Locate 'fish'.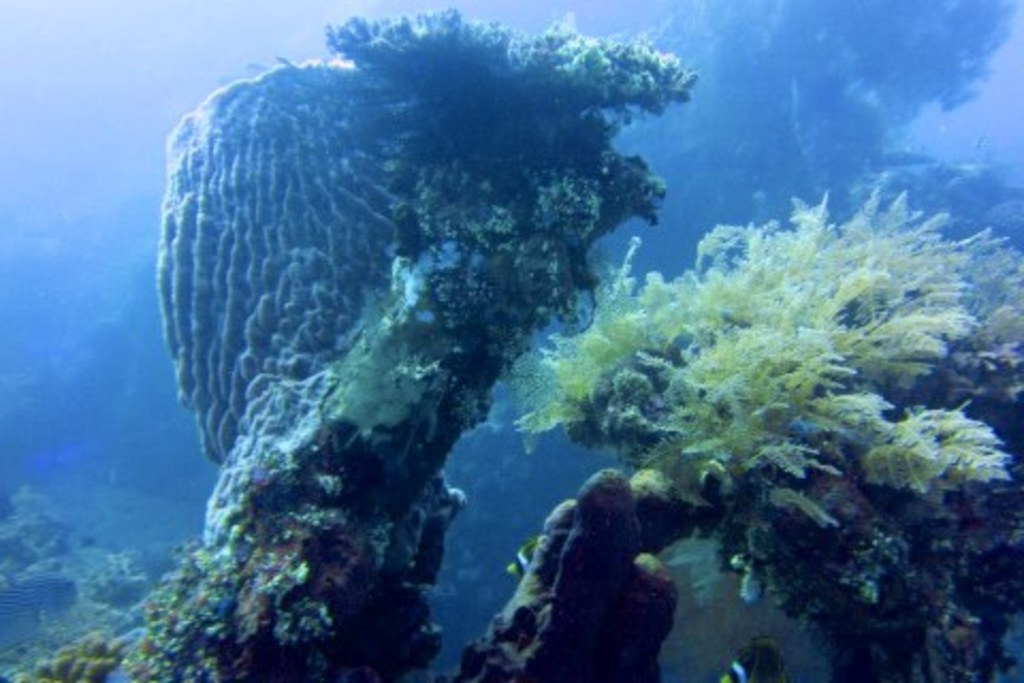
Bounding box: left=719, top=630, right=785, bottom=681.
